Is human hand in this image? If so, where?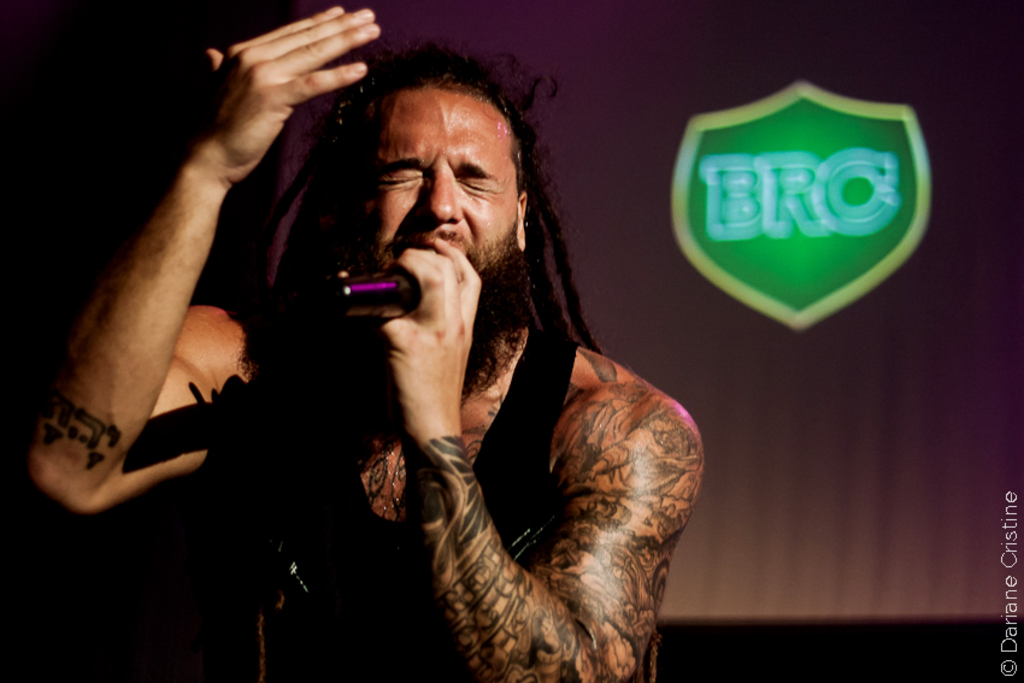
Yes, at (left=192, top=11, right=370, bottom=165).
